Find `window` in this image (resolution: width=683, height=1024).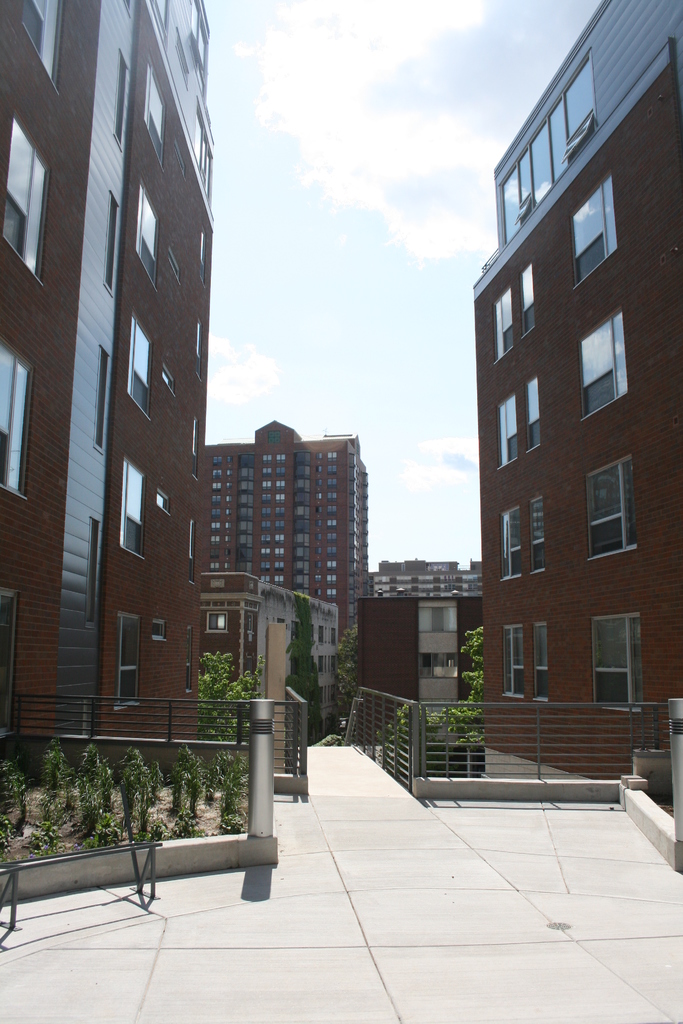
l=212, t=506, r=219, b=516.
